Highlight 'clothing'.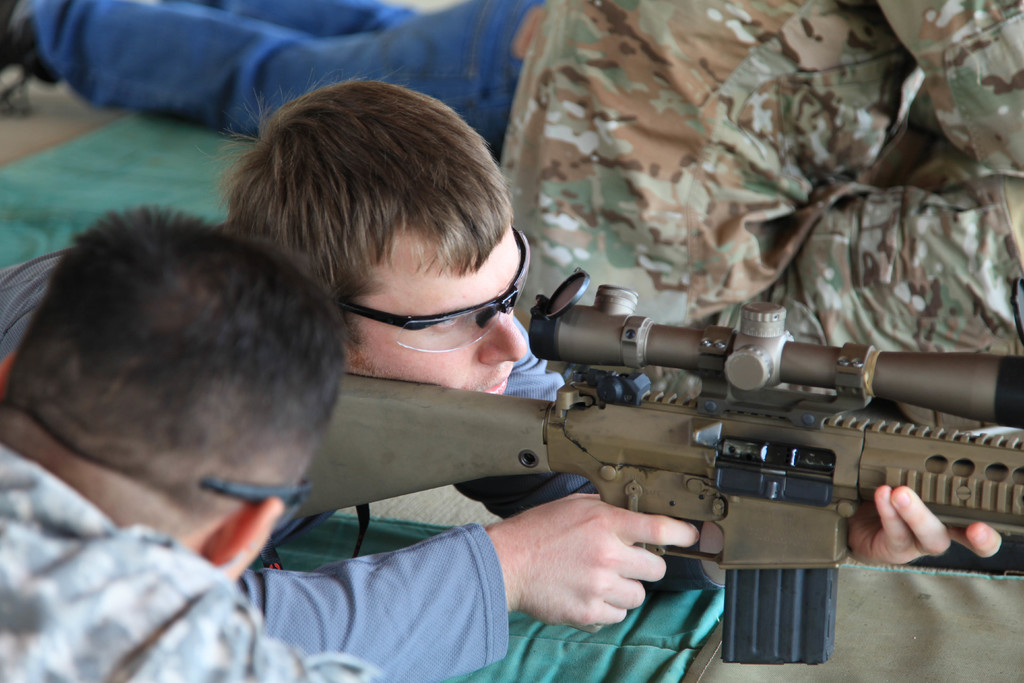
Highlighted region: left=0, top=427, right=382, bottom=682.
